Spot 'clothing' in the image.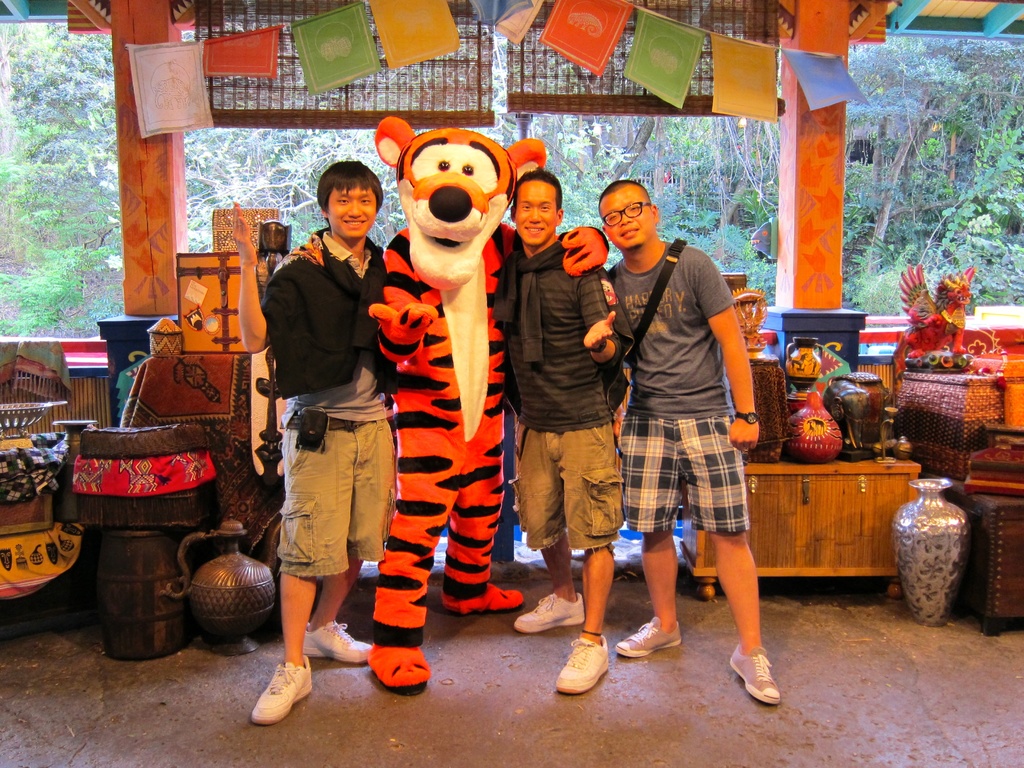
'clothing' found at detection(488, 230, 621, 543).
